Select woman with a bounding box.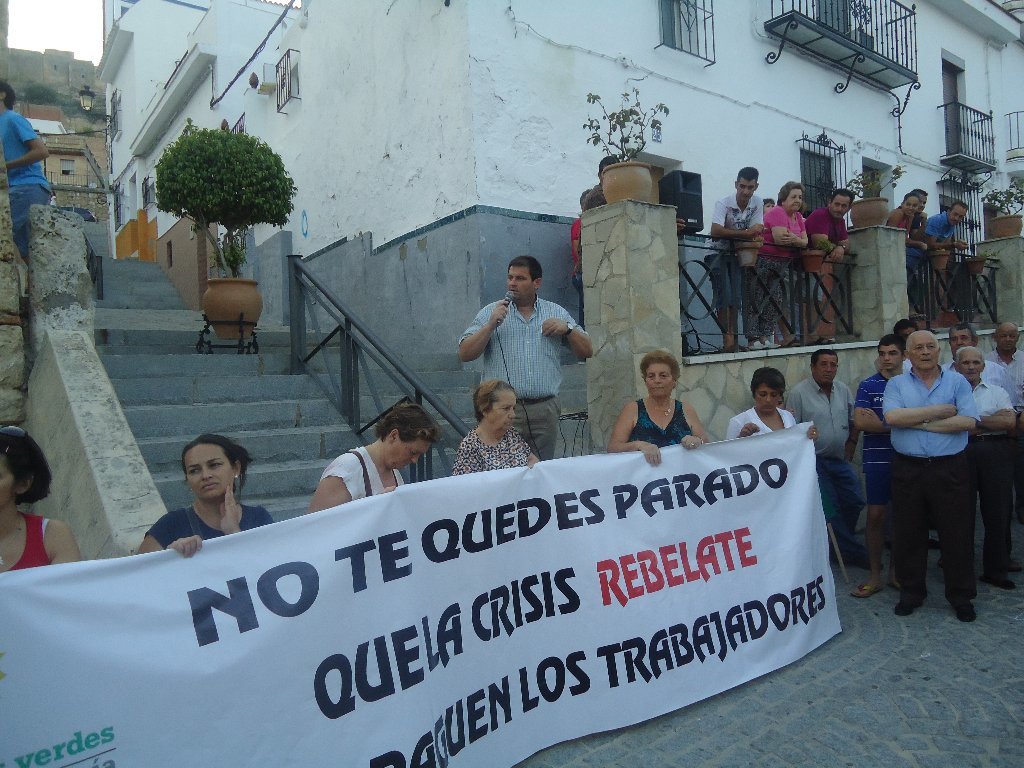
box(726, 367, 821, 443).
